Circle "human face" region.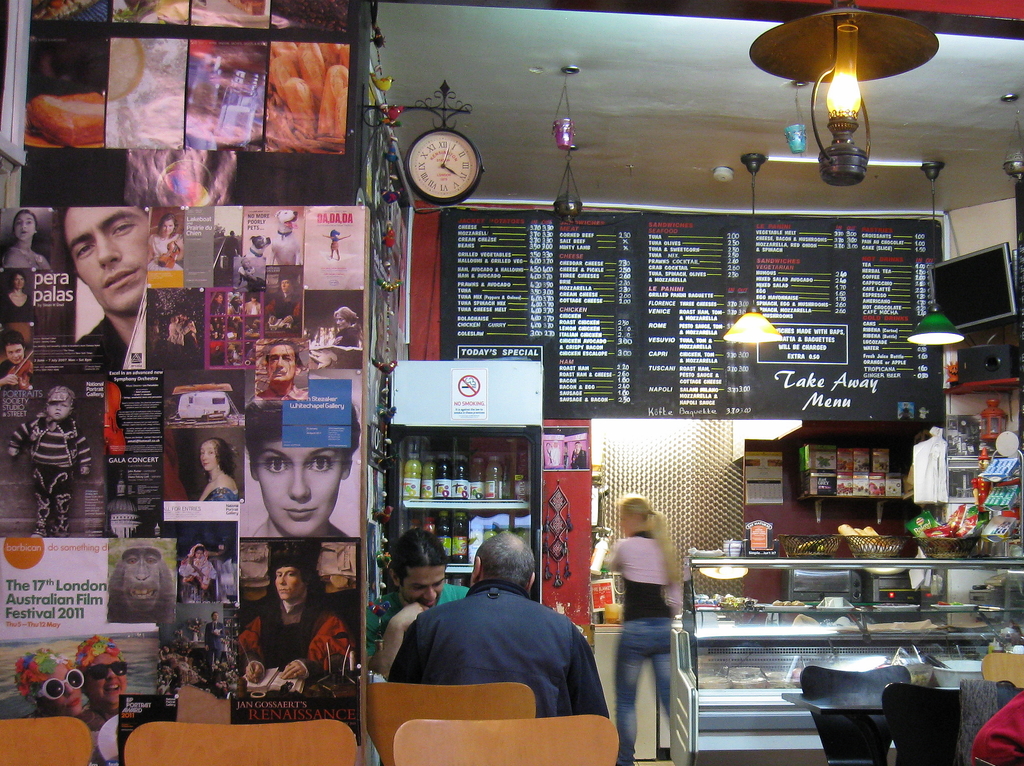
Region: 5, 342, 26, 367.
